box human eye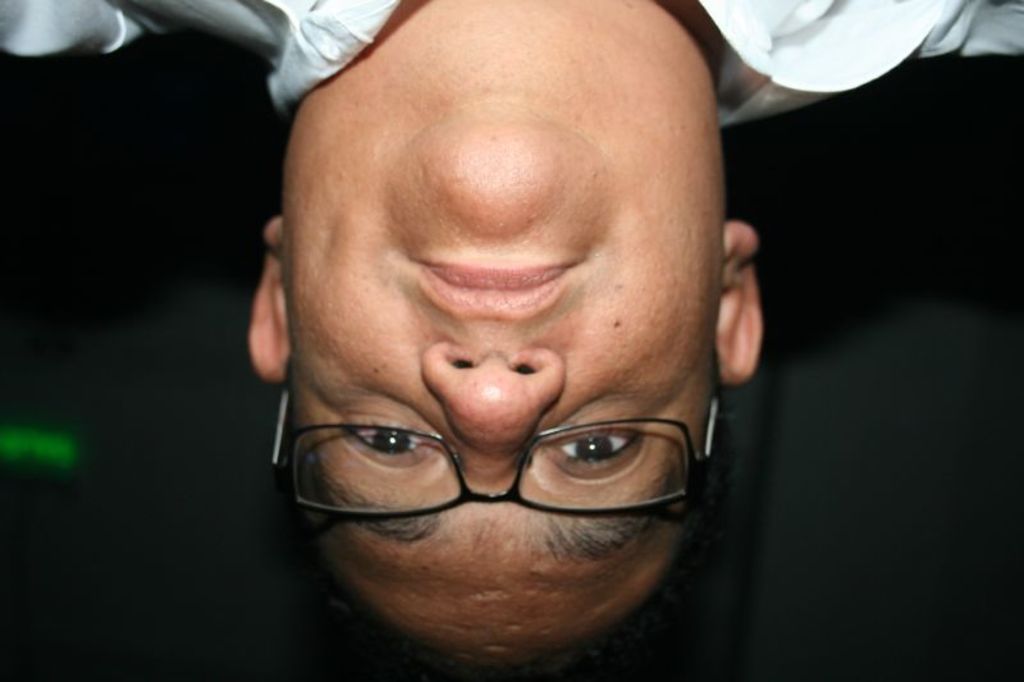
crop(328, 406, 442, 471)
